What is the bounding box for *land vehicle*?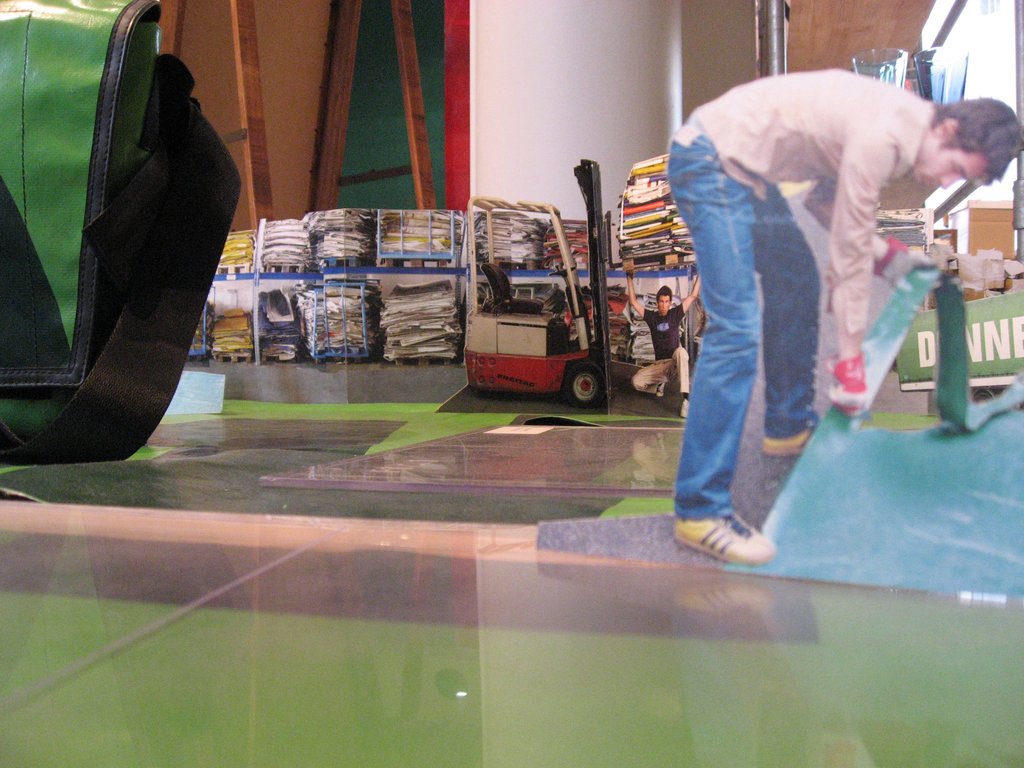
bbox=(461, 193, 605, 415).
